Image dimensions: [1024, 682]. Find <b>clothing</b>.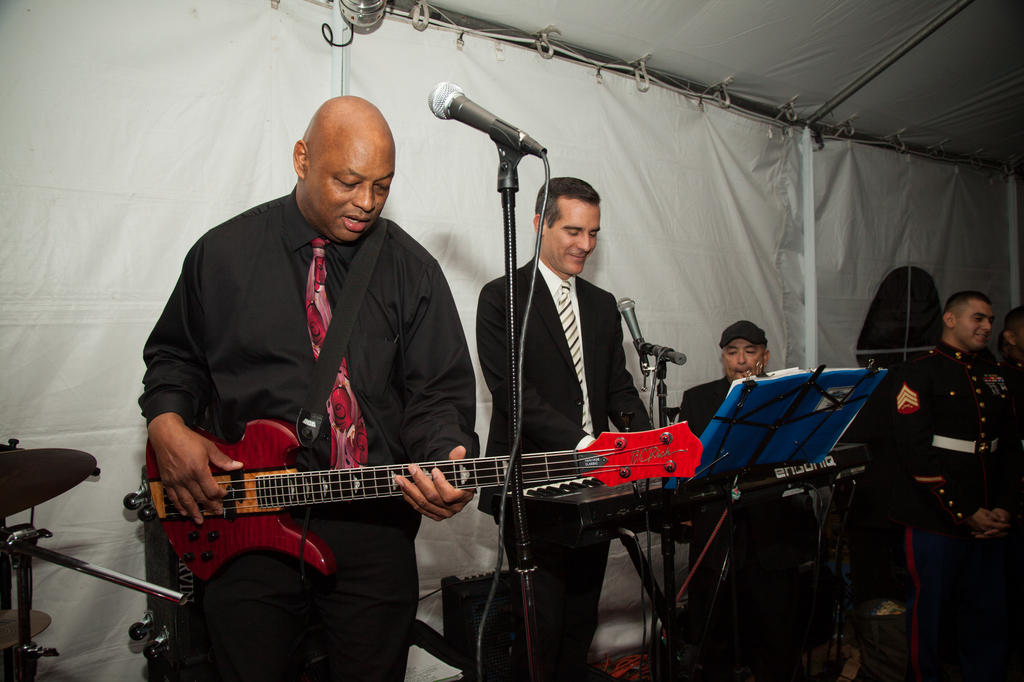
left=675, top=369, right=769, bottom=575.
